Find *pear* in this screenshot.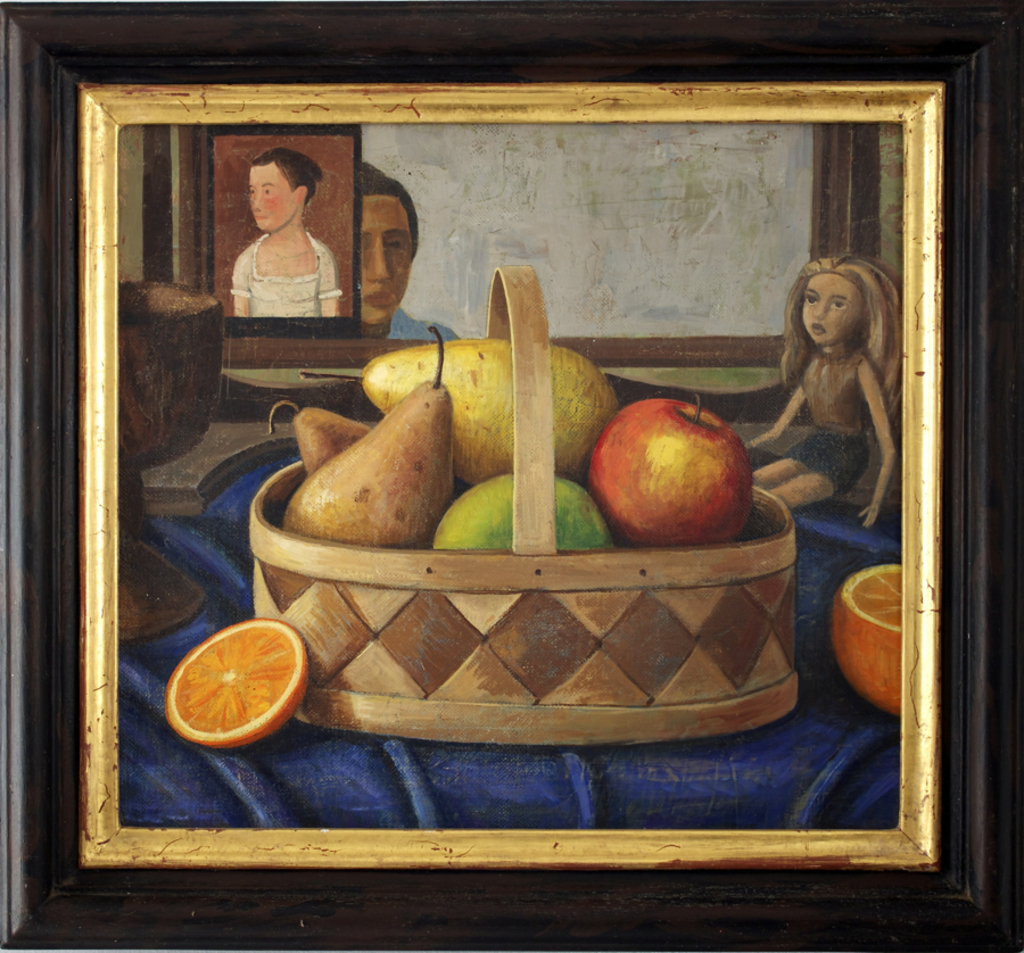
The bounding box for *pear* is bbox(280, 376, 457, 542).
